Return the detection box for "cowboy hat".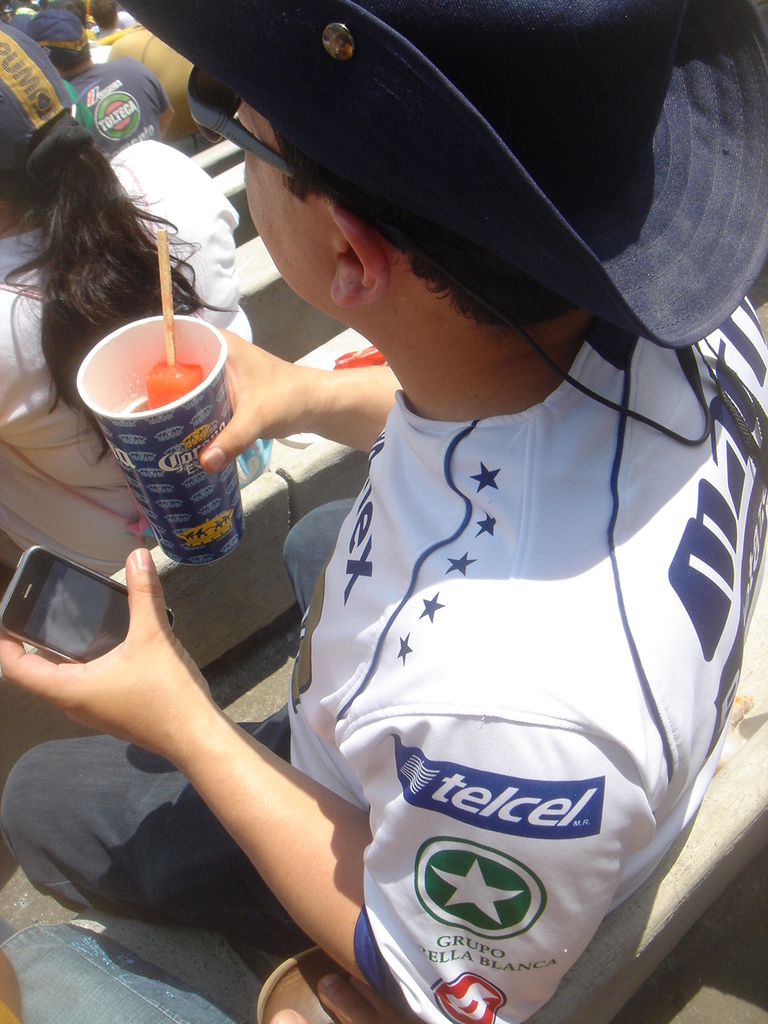
bbox=[113, 0, 763, 443].
